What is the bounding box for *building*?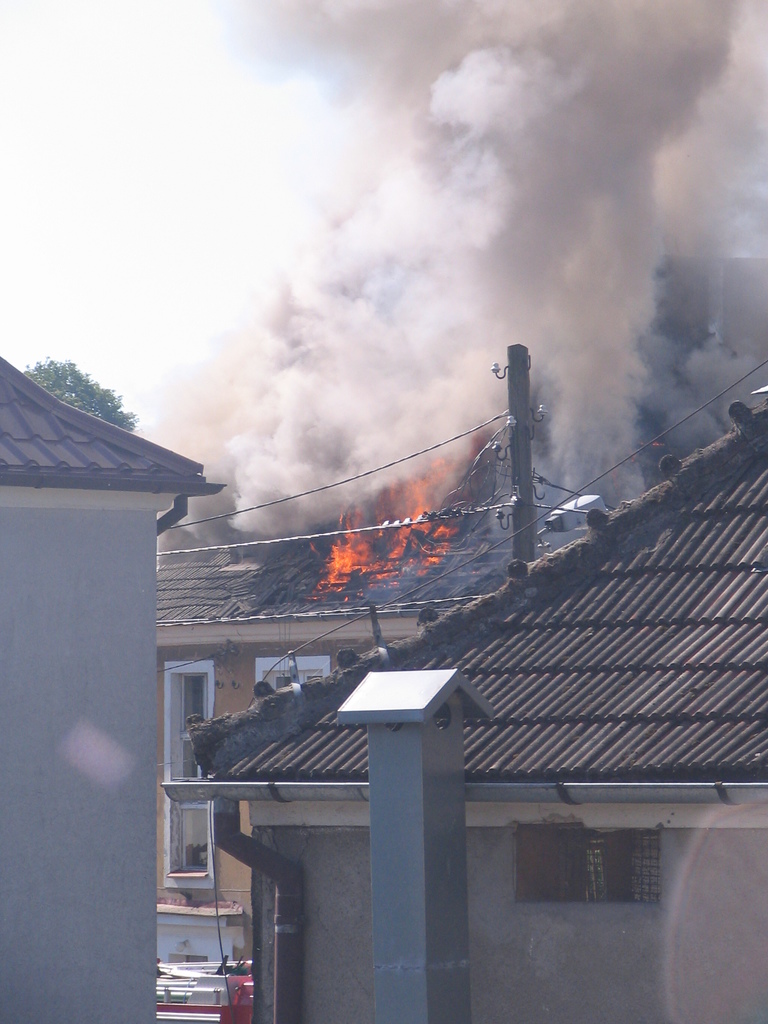
bbox=(160, 428, 599, 963).
